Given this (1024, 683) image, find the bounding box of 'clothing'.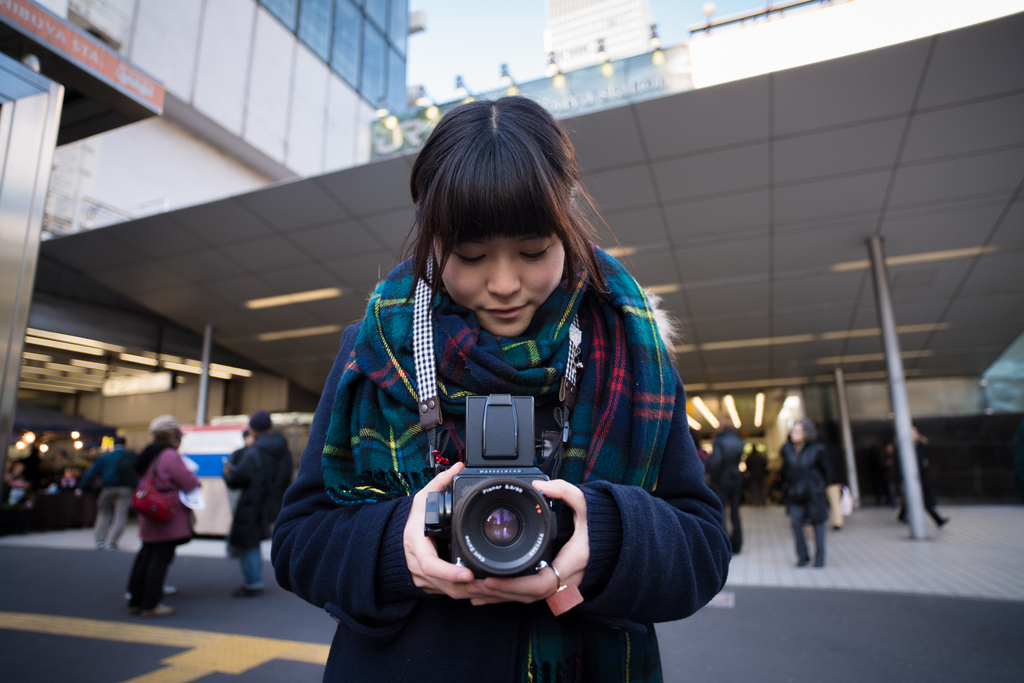
crop(776, 446, 837, 571).
